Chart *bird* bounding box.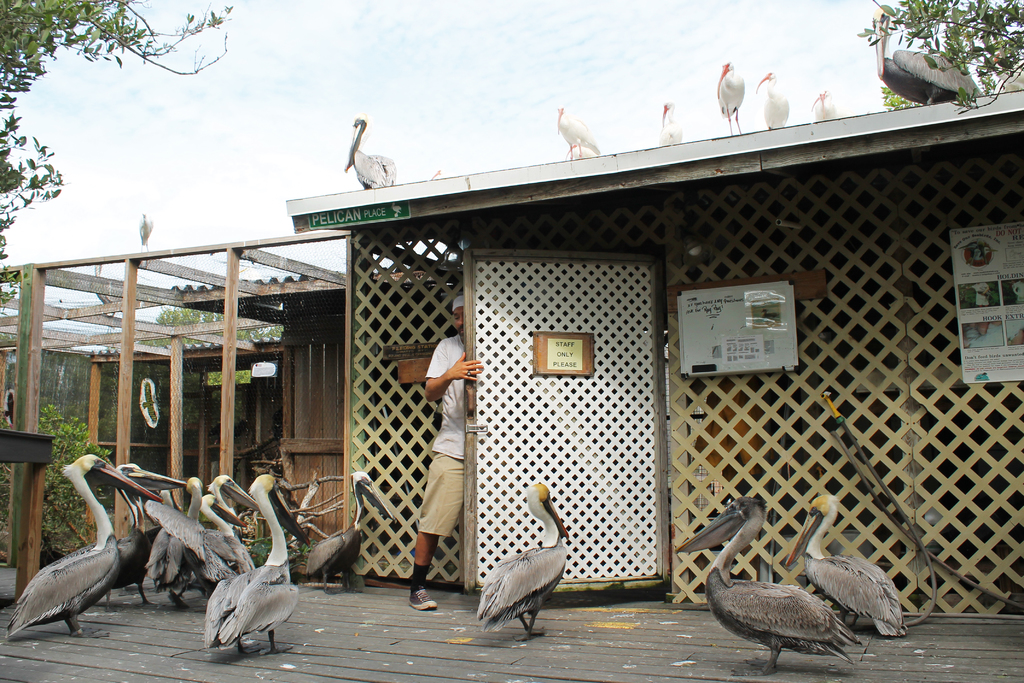
Charted: x1=133 y1=210 x2=155 y2=254.
